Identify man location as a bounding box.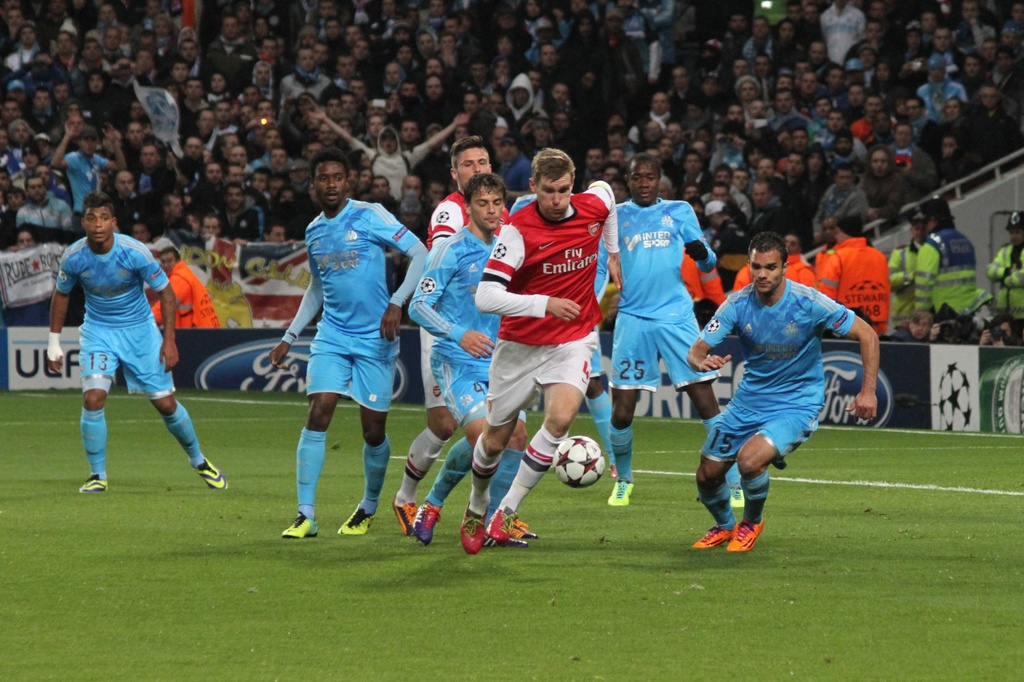
(816, 211, 894, 326).
